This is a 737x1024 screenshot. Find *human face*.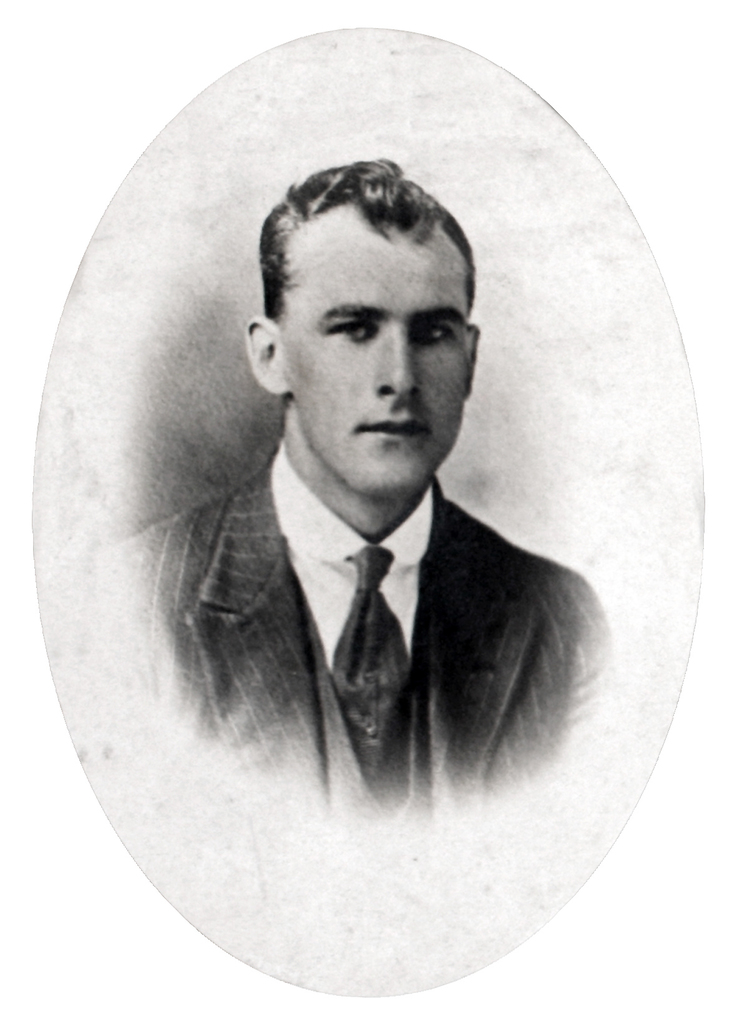
Bounding box: 275/216/464/495.
